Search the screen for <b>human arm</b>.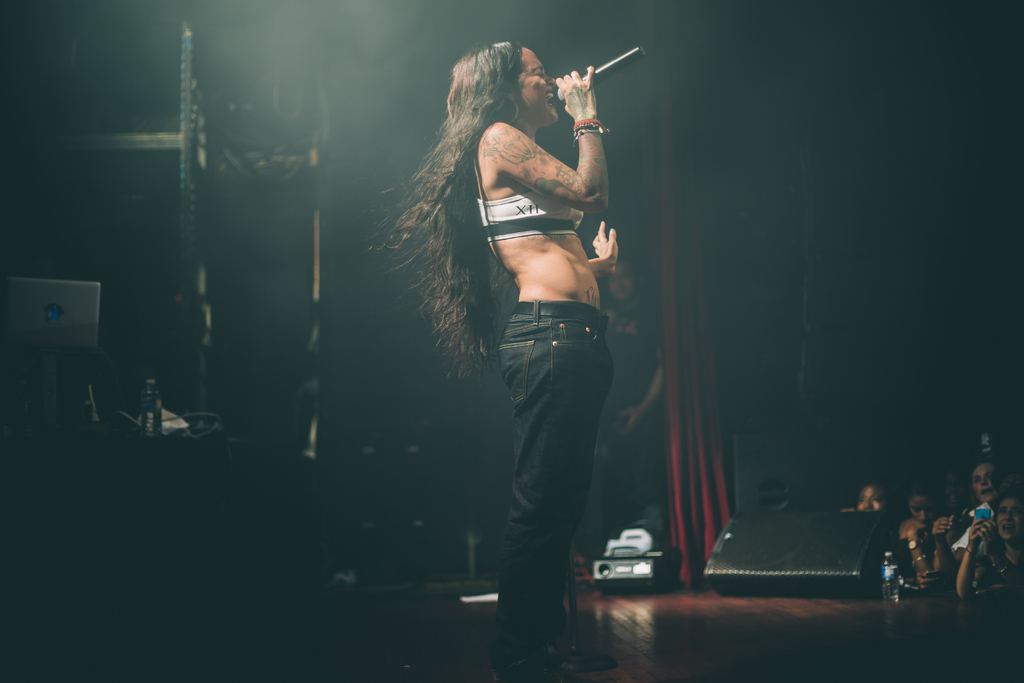
Found at [left=908, top=565, right=953, bottom=597].
